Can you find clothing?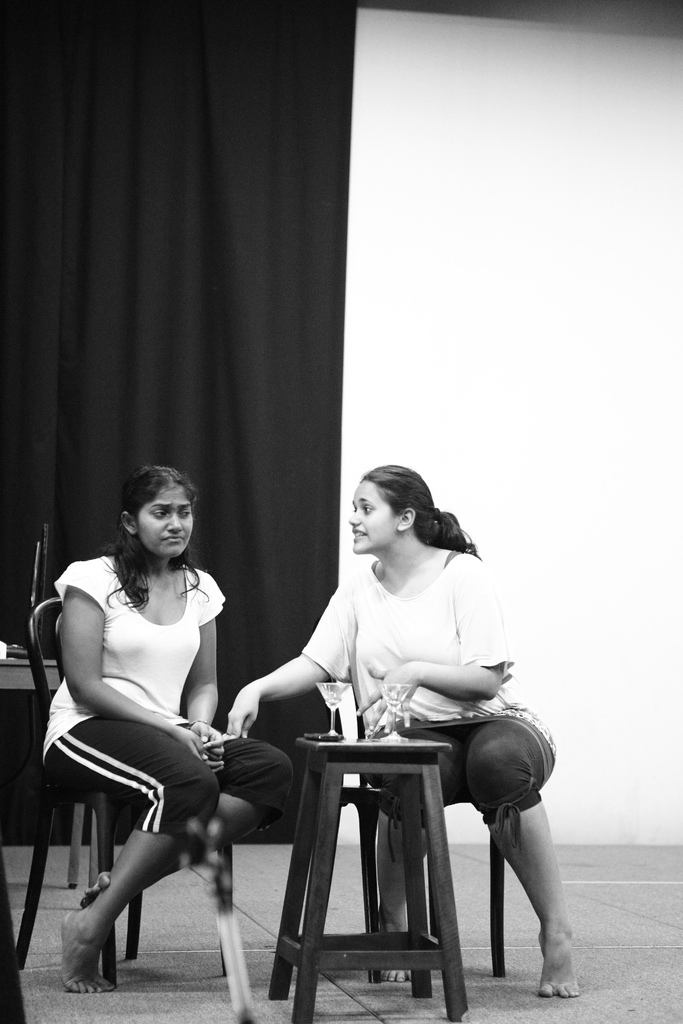
Yes, bounding box: bbox=(302, 550, 565, 868).
